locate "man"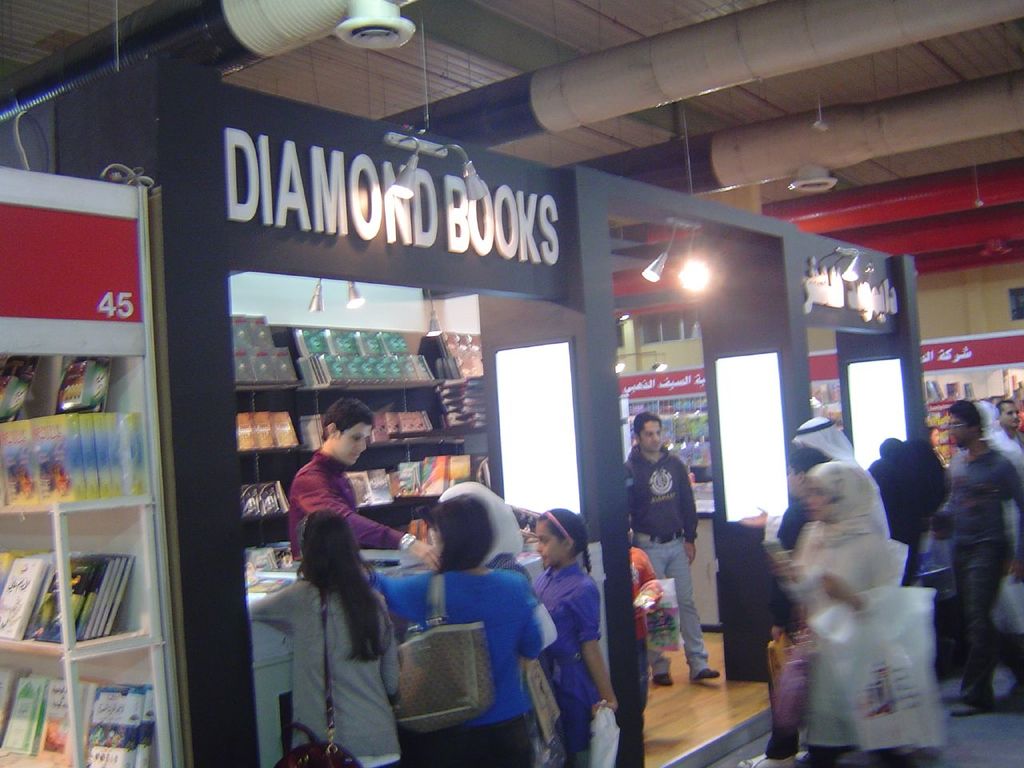
locate(942, 398, 1023, 721)
